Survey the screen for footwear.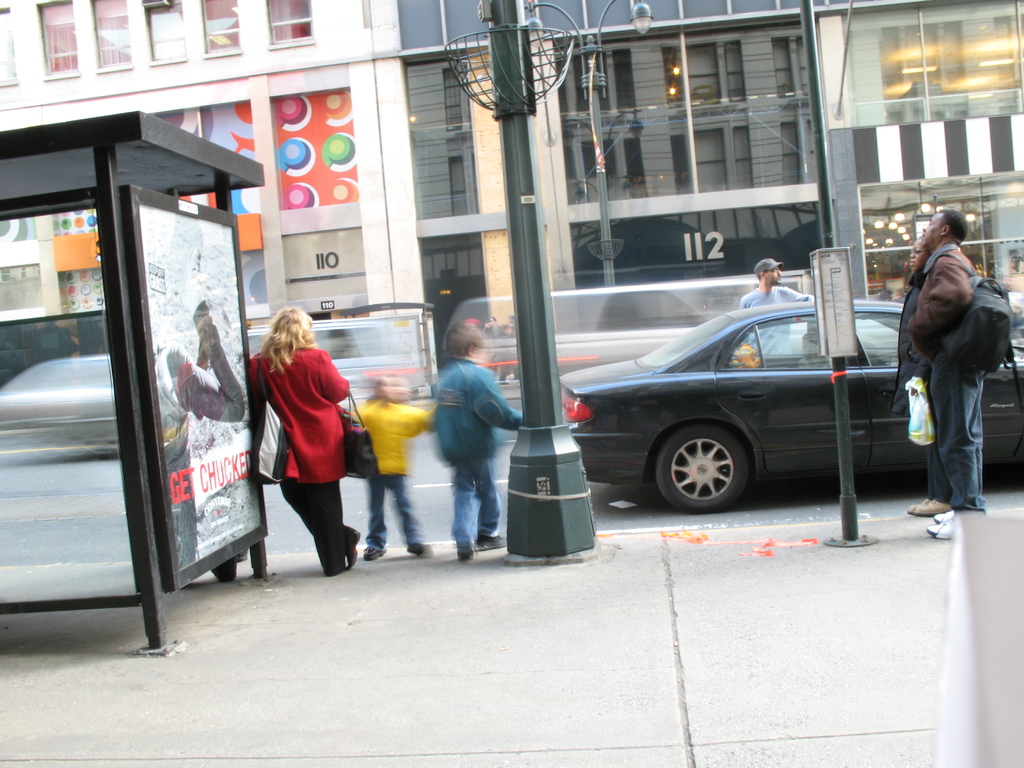
Survey found: bbox=[406, 542, 435, 558].
